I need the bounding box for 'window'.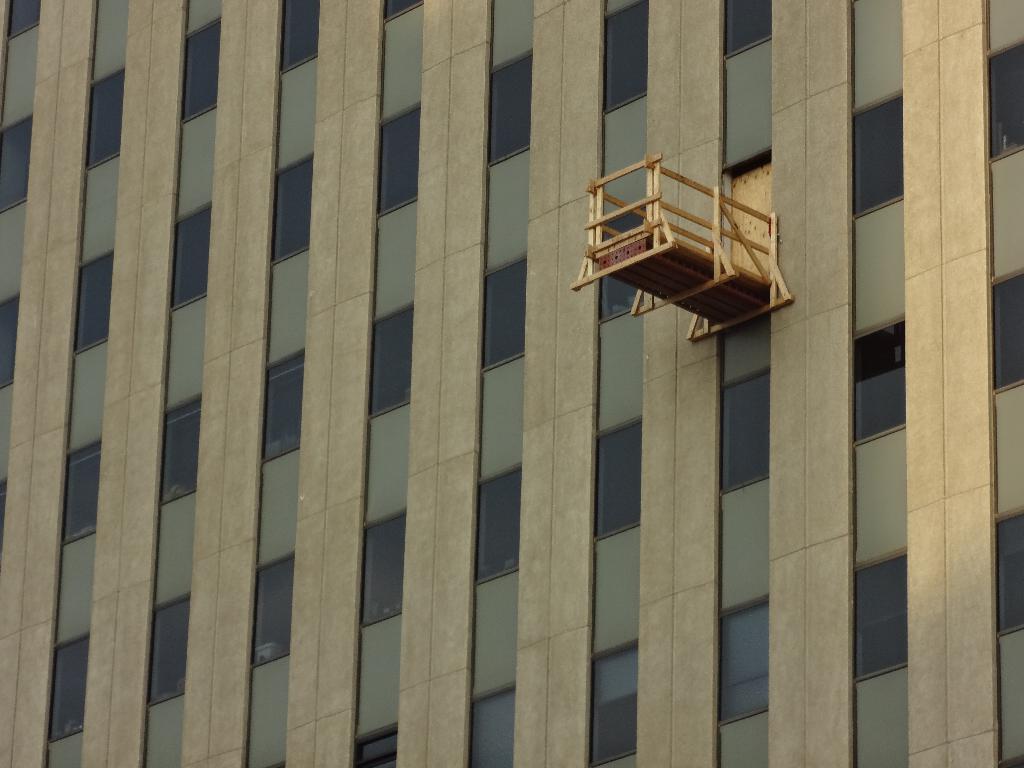
Here it is: [left=71, top=247, right=115, bottom=353].
